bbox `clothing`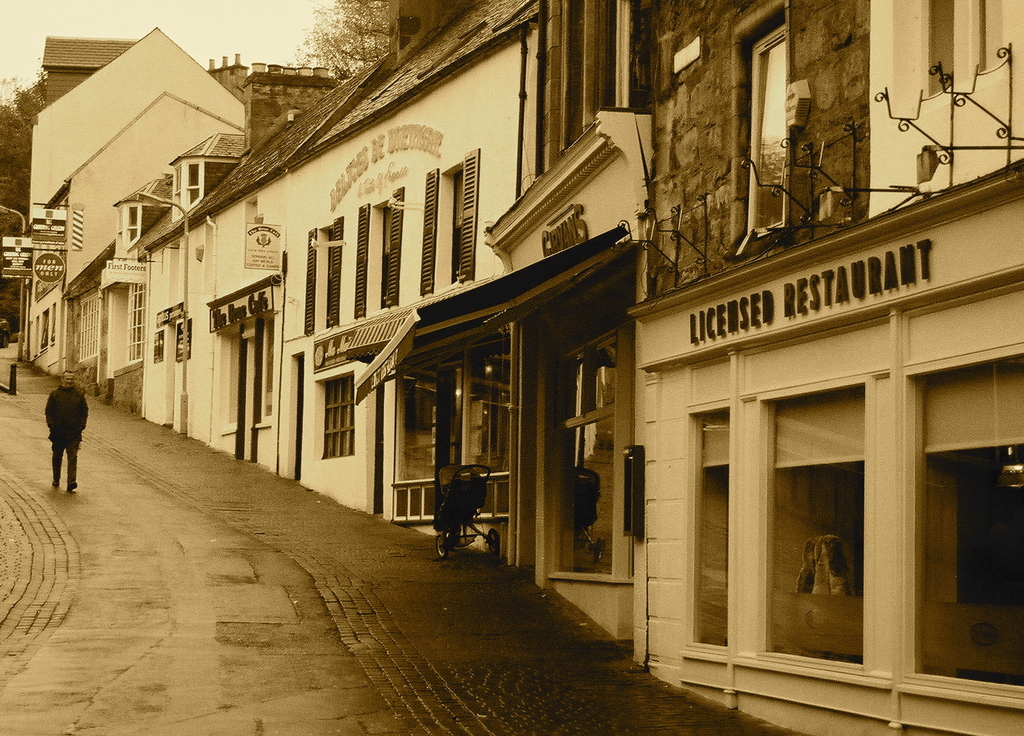
[44, 383, 89, 481]
